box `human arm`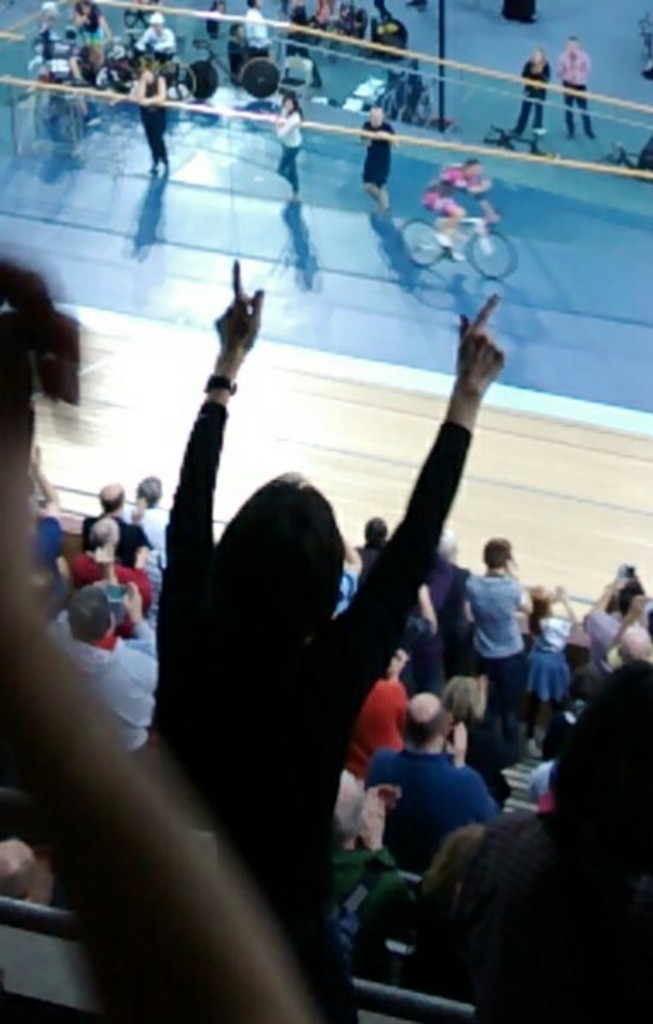
121:574:159:662
